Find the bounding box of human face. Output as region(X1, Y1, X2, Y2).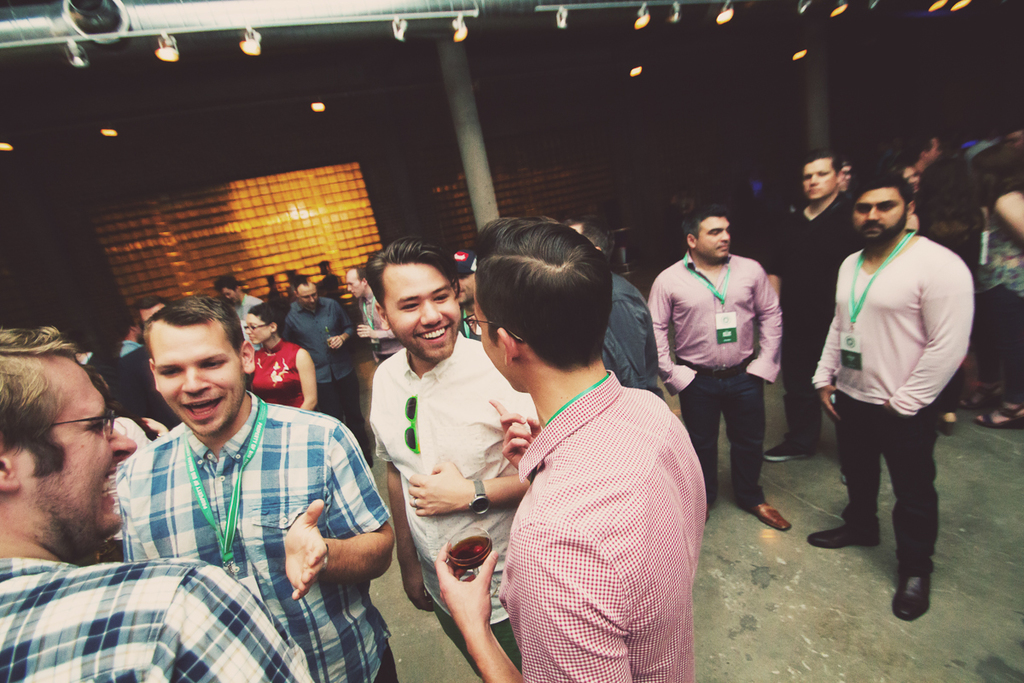
region(899, 167, 922, 191).
